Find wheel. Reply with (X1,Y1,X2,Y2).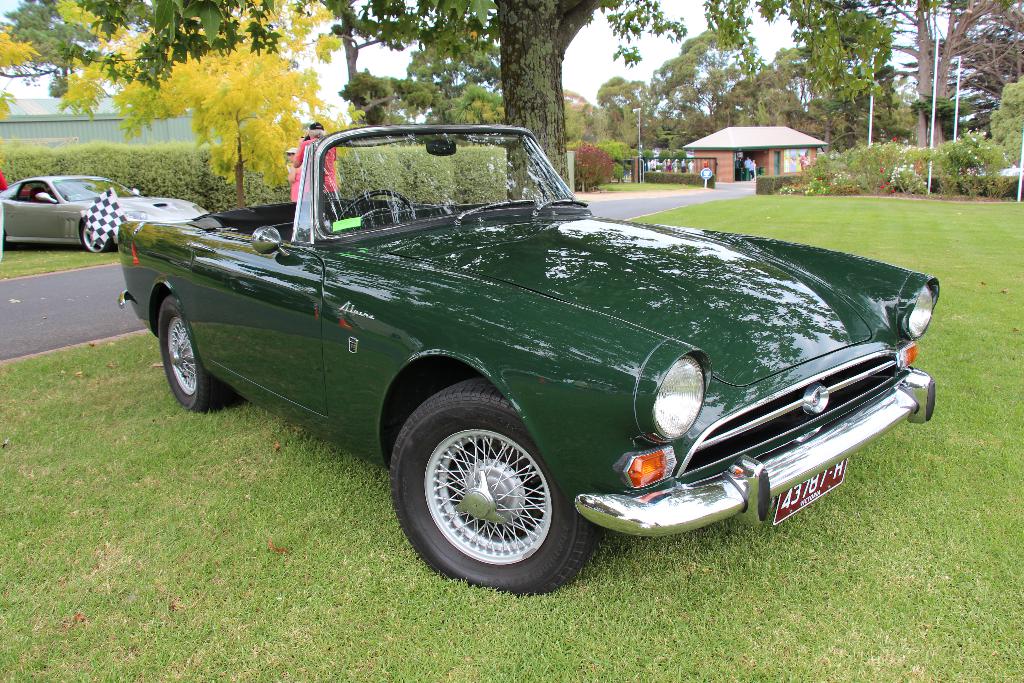
(154,302,228,415).
